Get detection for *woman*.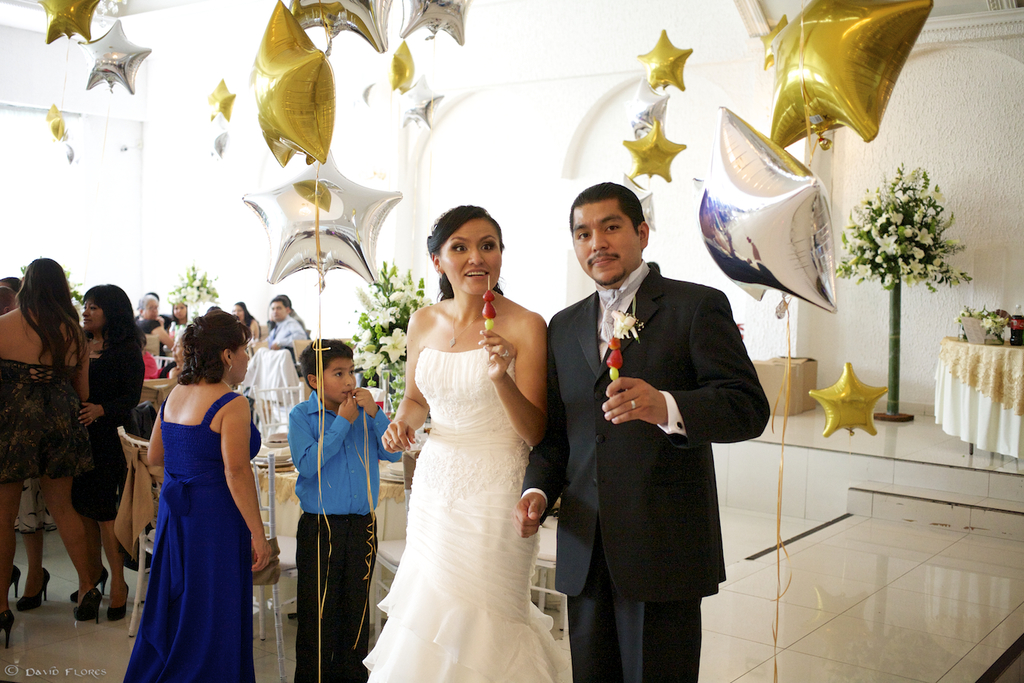
Detection: x1=232, y1=294, x2=268, y2=348.
